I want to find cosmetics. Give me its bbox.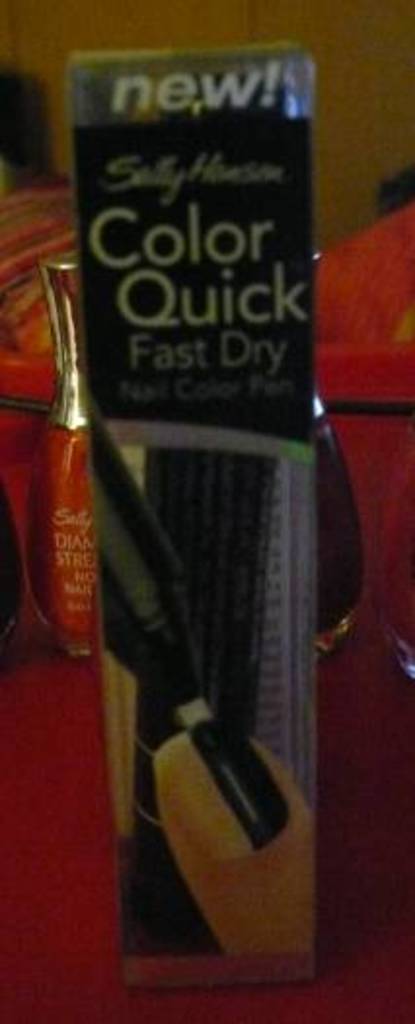
<box>29,236,105,667</box>.
